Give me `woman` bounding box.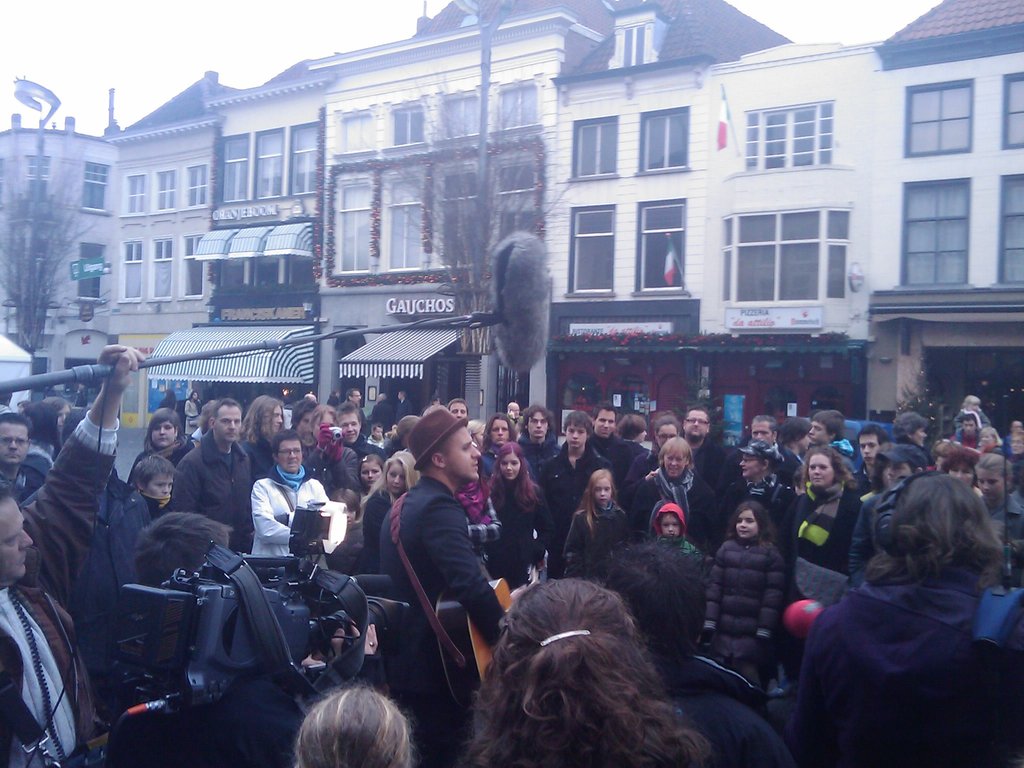
bbox=(160, 389, 177, 405).
